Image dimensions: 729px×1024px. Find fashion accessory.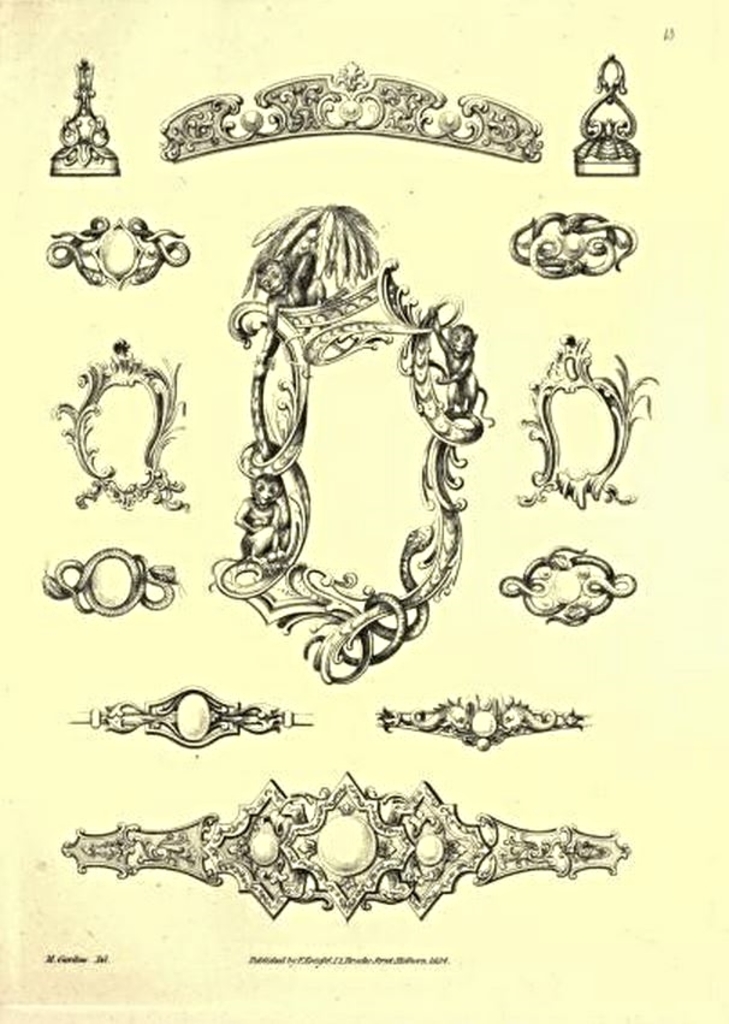
66/680/309/748.
